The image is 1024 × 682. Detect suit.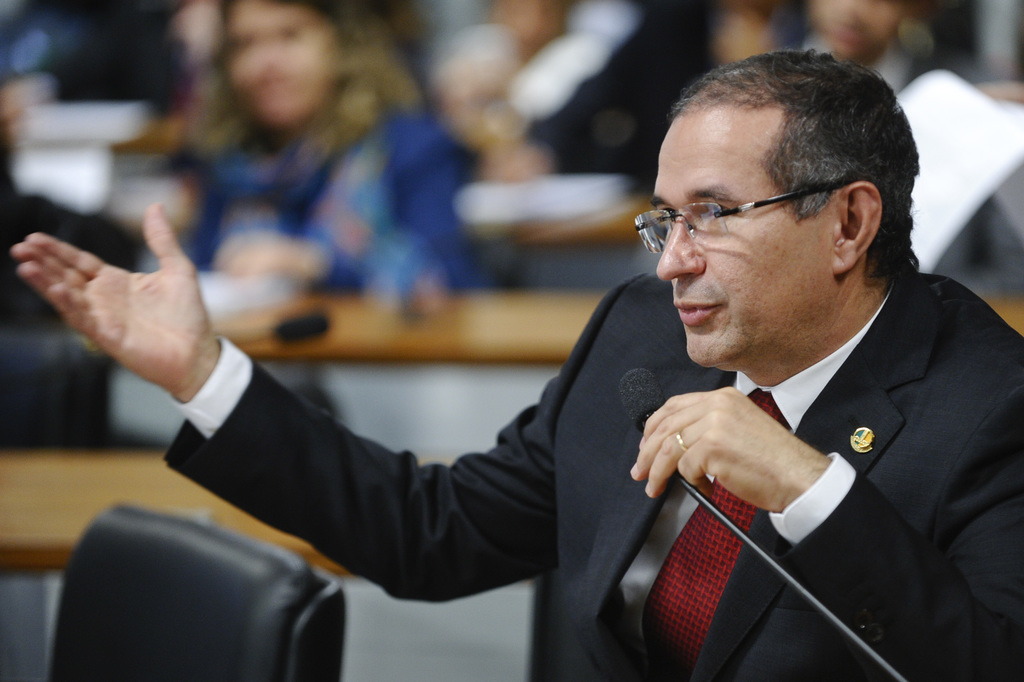
Detection: <bbox>157, 262, 1023, 681</bbox>.
